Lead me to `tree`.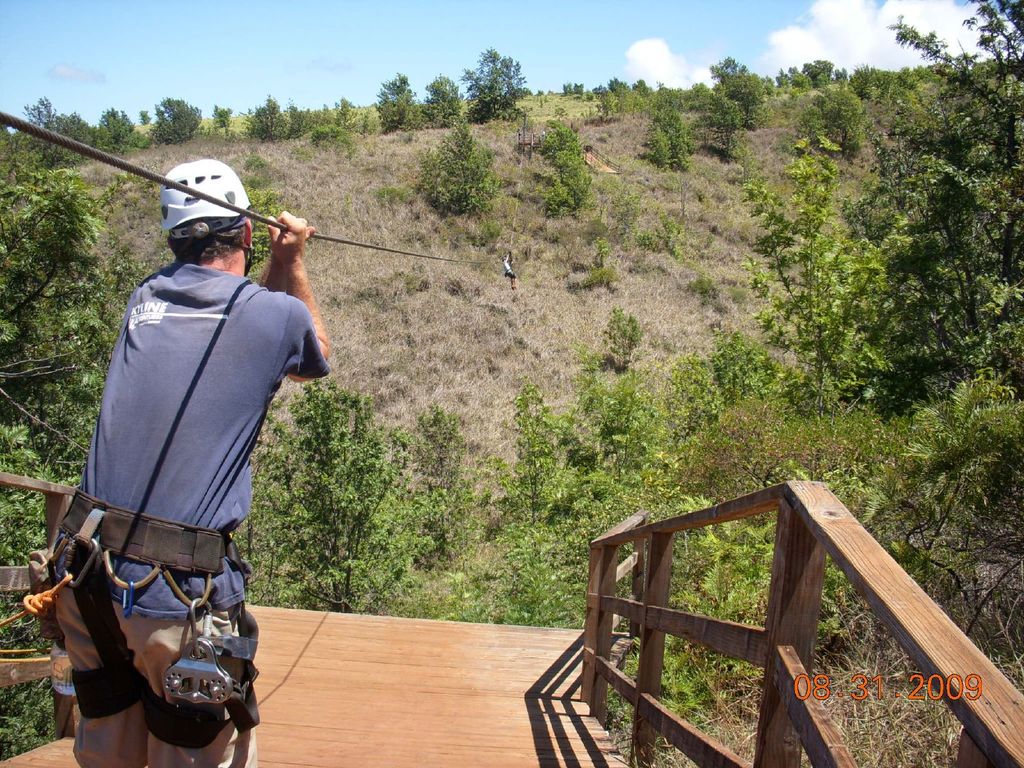
Lead to (left=367, top=71, right=419, bottom=132).
